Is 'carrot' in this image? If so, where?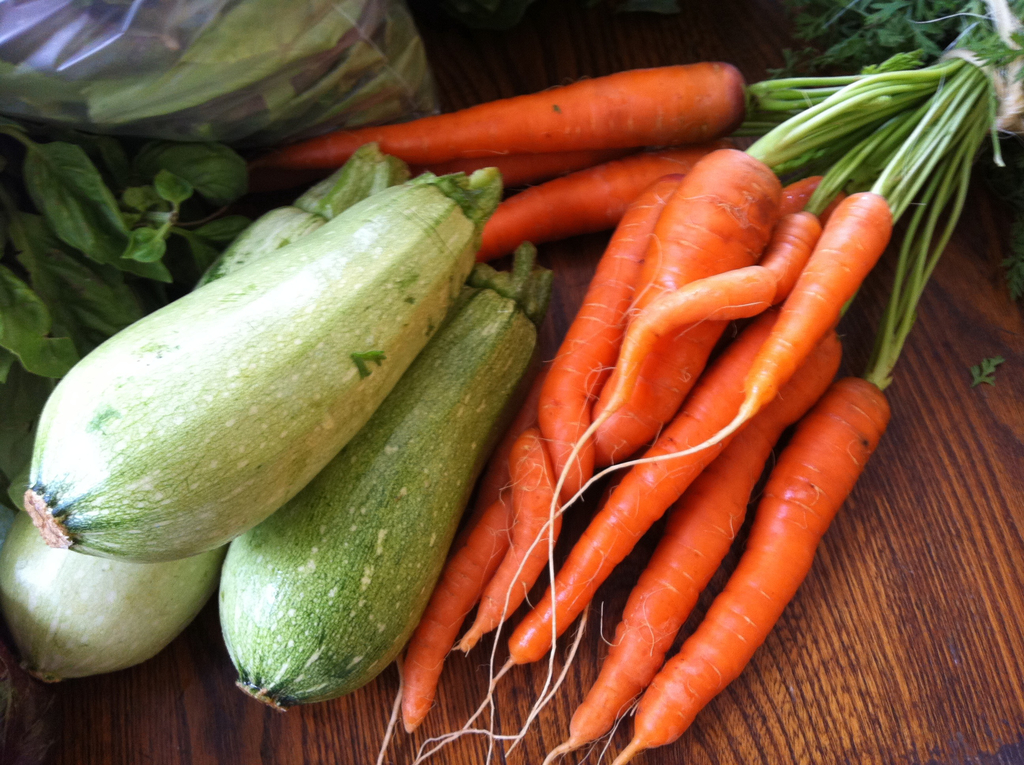
Yes, at l=264, t=59, r=760, b=171.
